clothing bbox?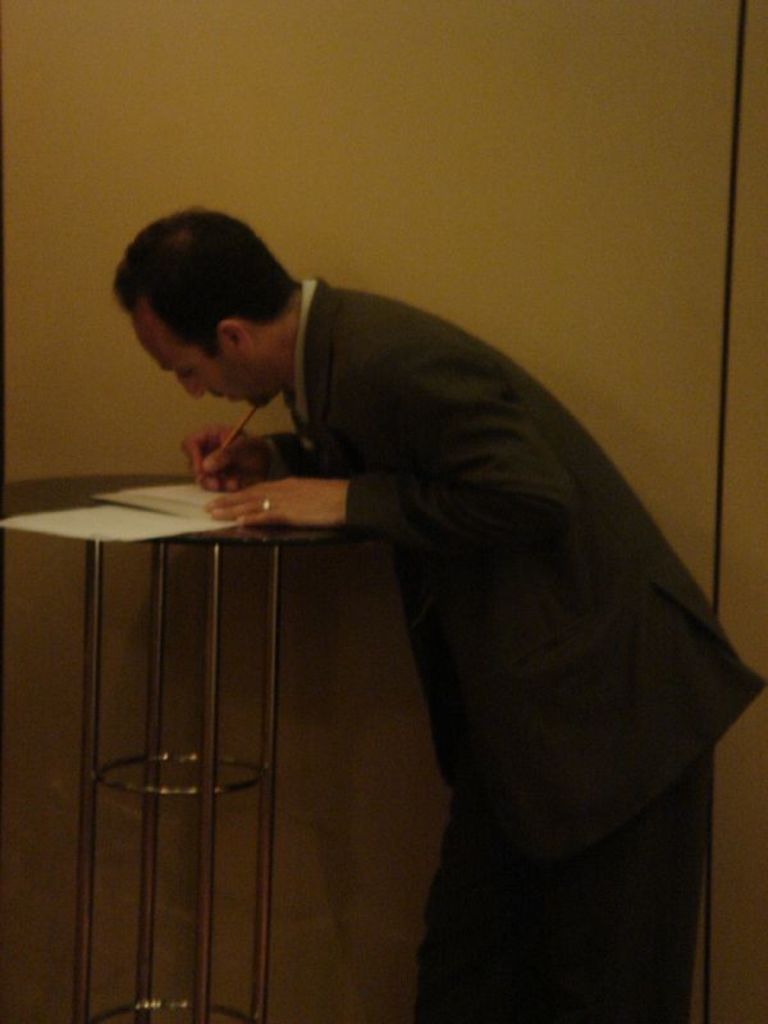
[x1=343, y1=262, x2=750, y2=1009]
